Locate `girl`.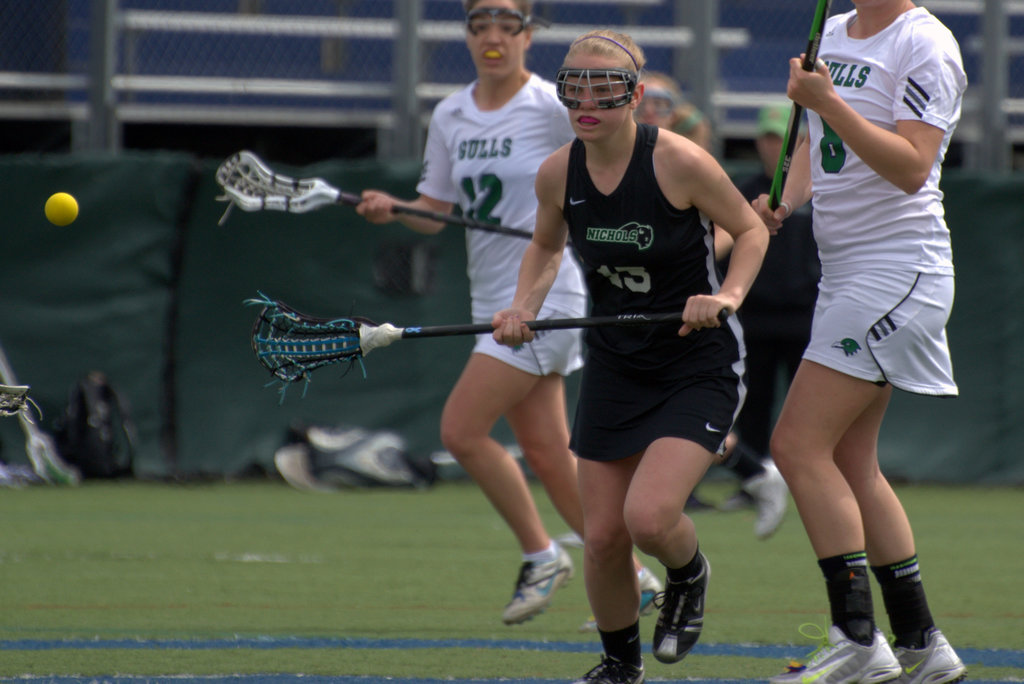
Bounding box: select_region(754, 0, 968, 683).
